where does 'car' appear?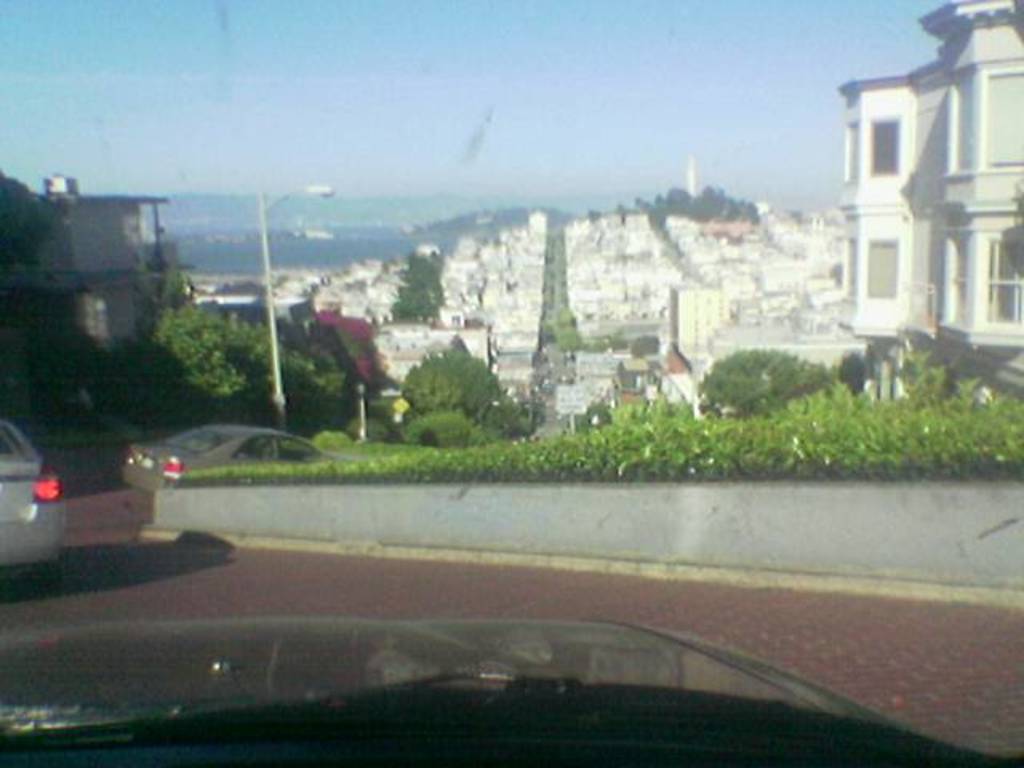
Appears at <box>120,418,363,499</box>.
